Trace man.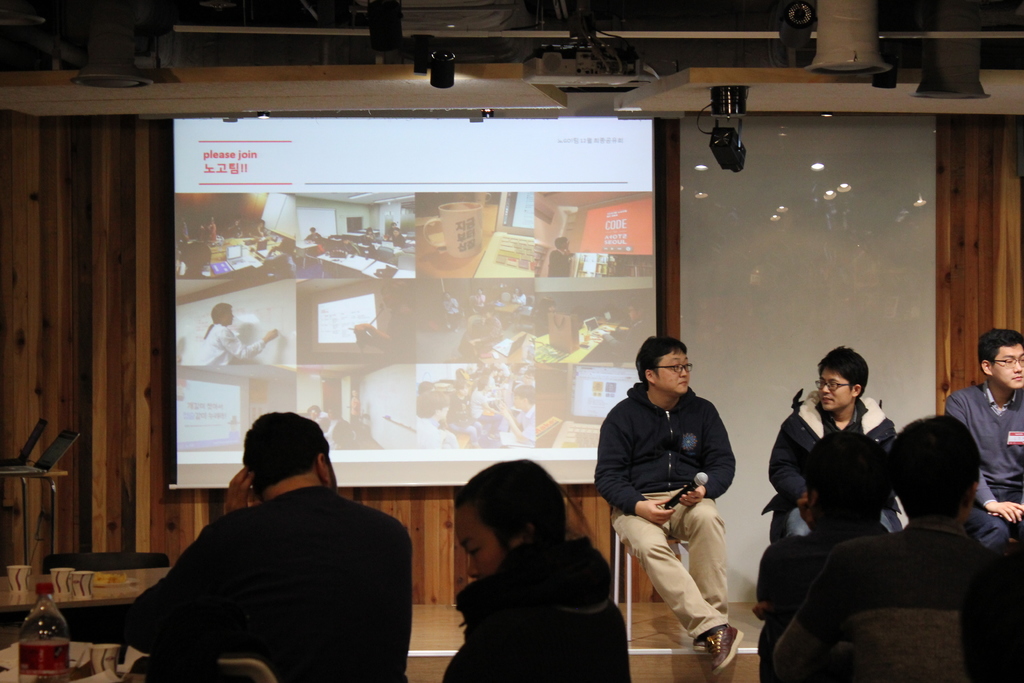
Traced to [x1=943, y1=327, x2=1023, y2=555].
